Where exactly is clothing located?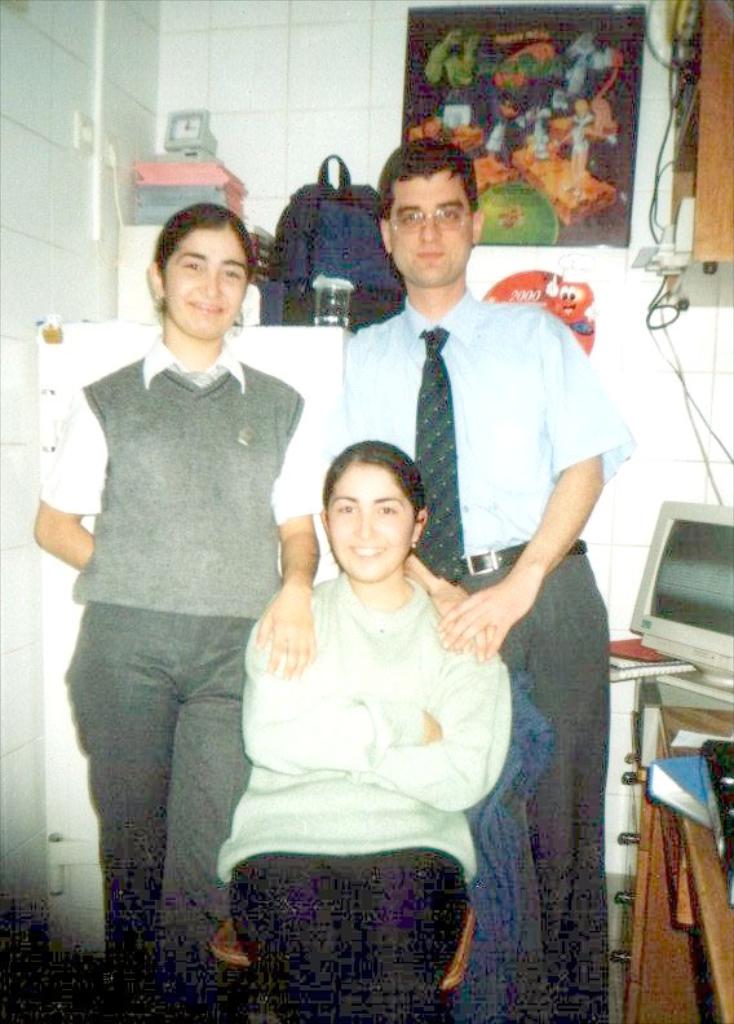
Its bounding box is crop(35, 337, 331, 1023).
